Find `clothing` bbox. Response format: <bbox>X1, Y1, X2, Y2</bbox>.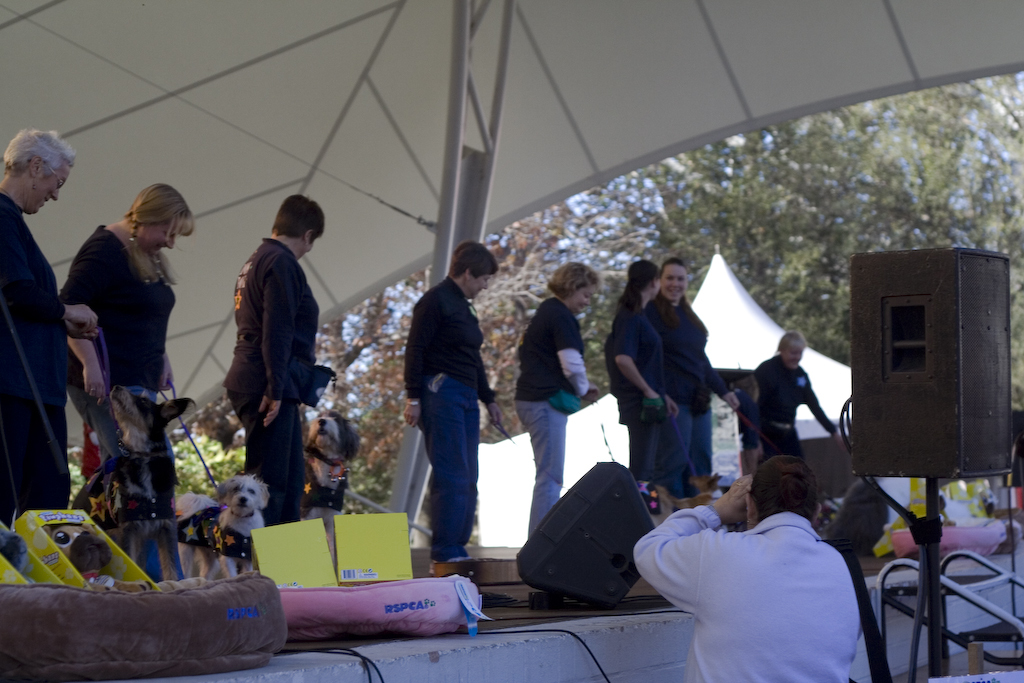
<bbox>58, 219, 176, 392</bbox>.
